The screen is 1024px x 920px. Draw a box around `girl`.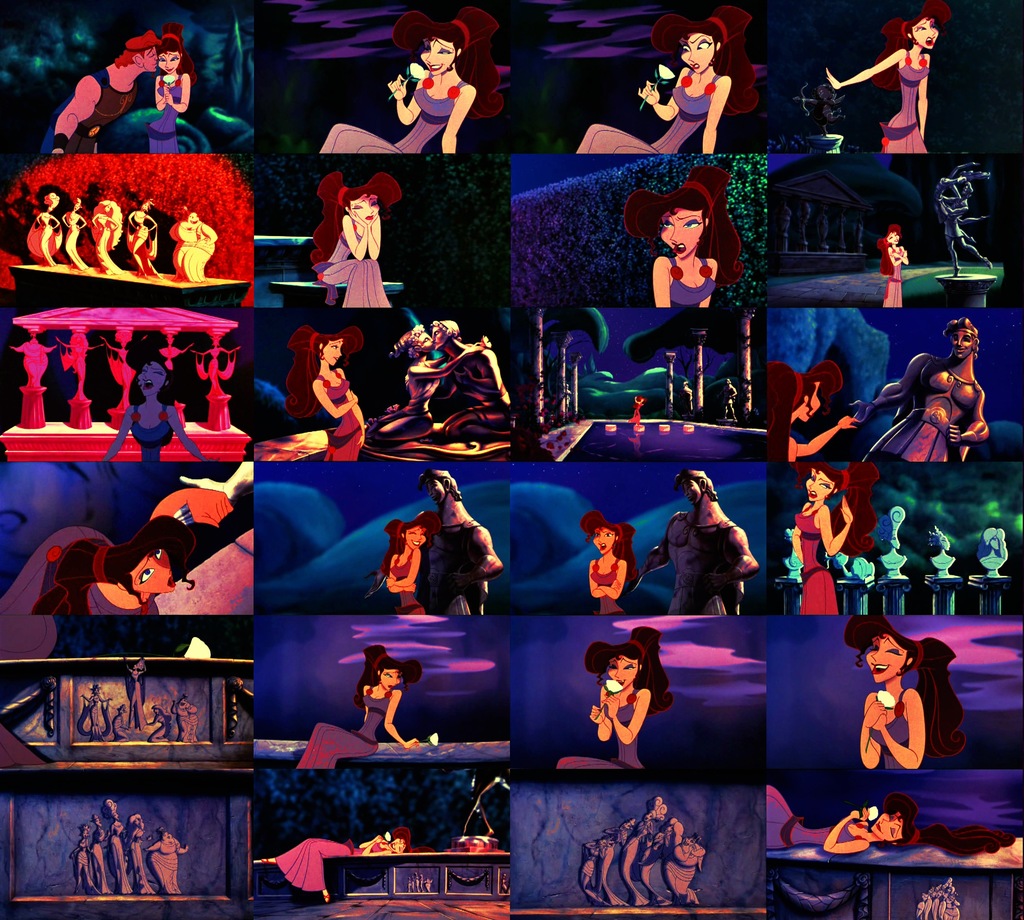
783:373:860:455.
